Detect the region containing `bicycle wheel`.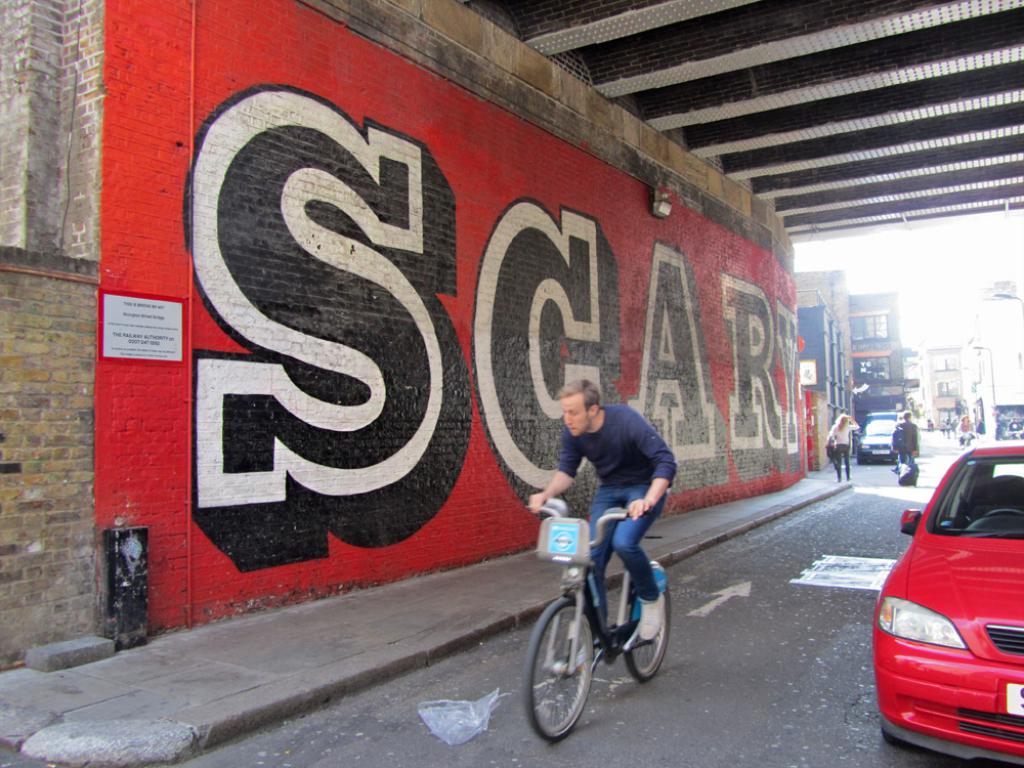
(left=540, top=608, right=609, bottom=748).
